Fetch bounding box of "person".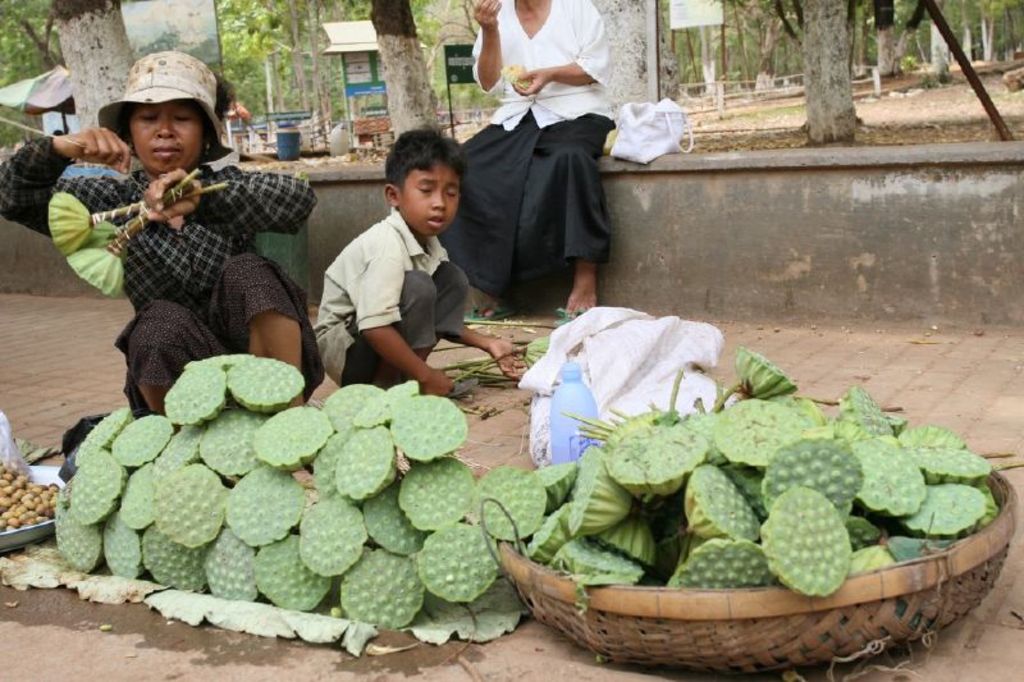
Bbox: (x1=454, y1=0, x2=618, y2=331).
